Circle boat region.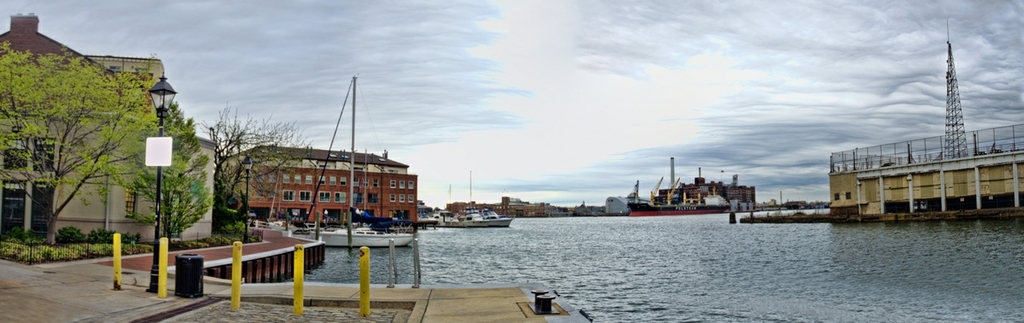
Region: (442, 209, 507, 228).
